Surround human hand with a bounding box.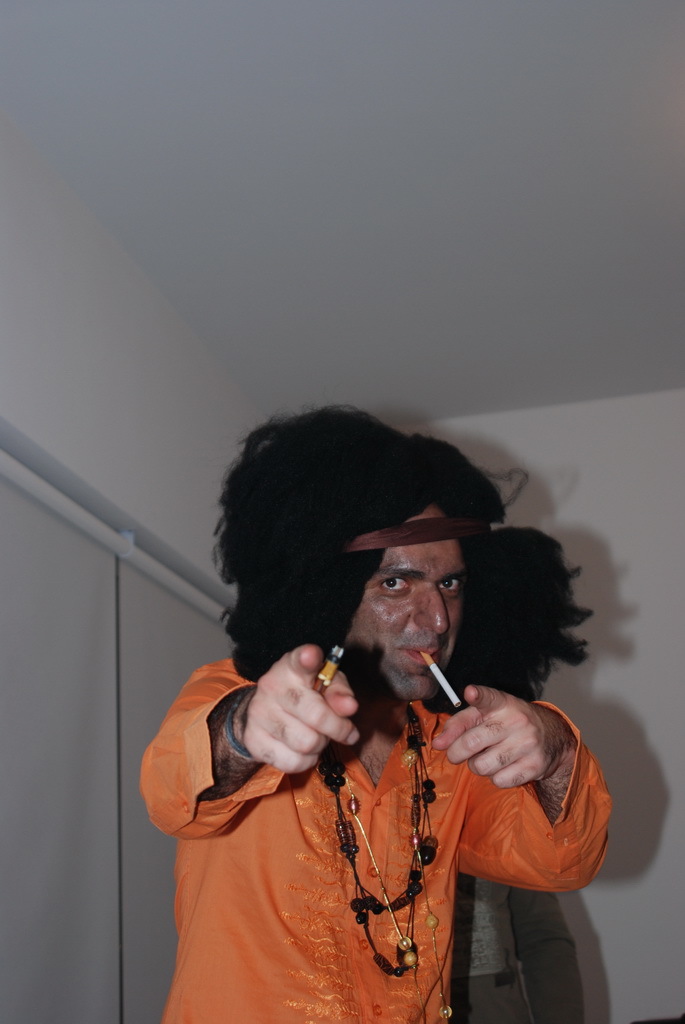
427/684/563/785.
